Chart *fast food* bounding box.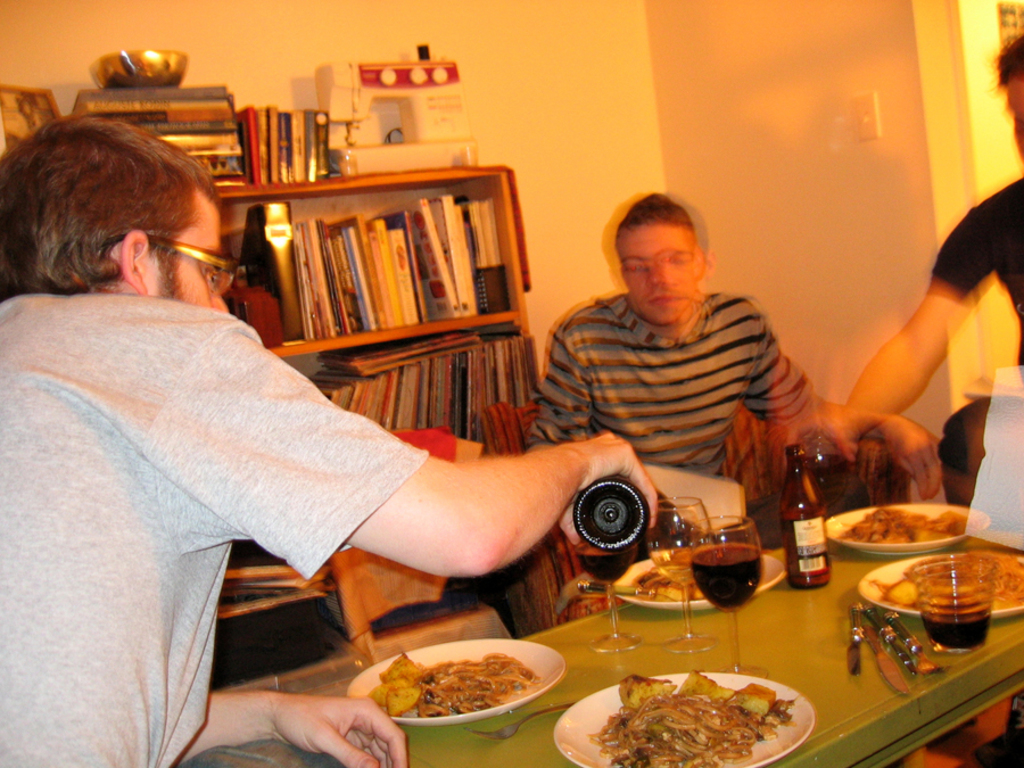
Charted: region(861, 506, 974, 546).
